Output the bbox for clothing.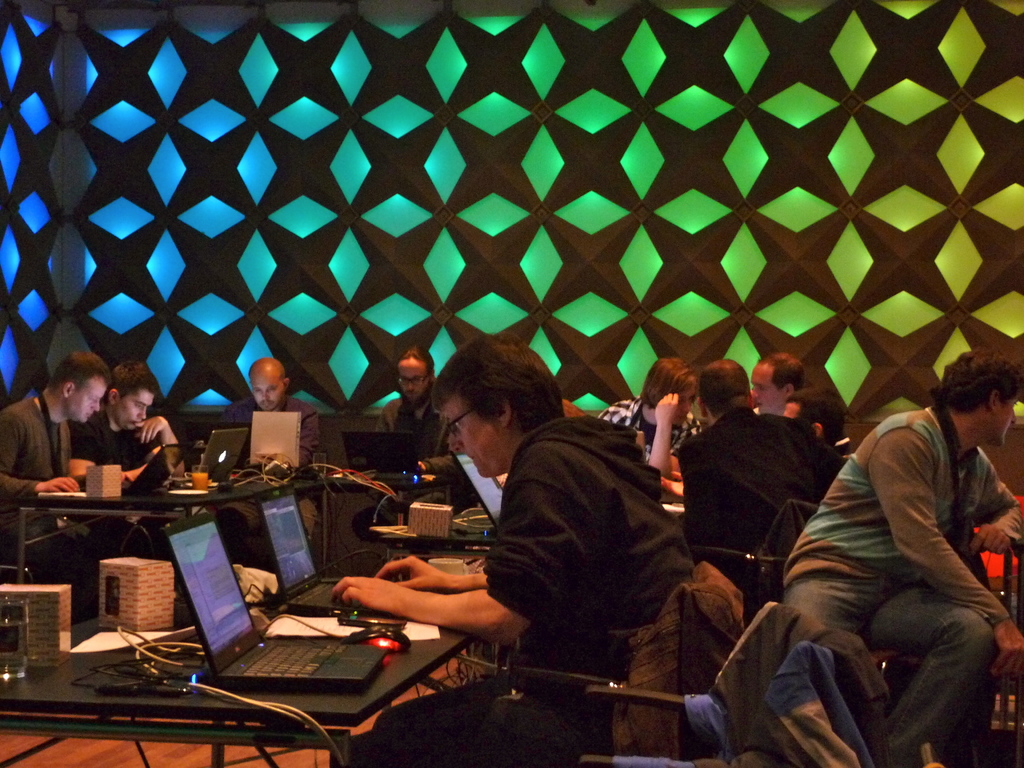
726 366 1013 750.
